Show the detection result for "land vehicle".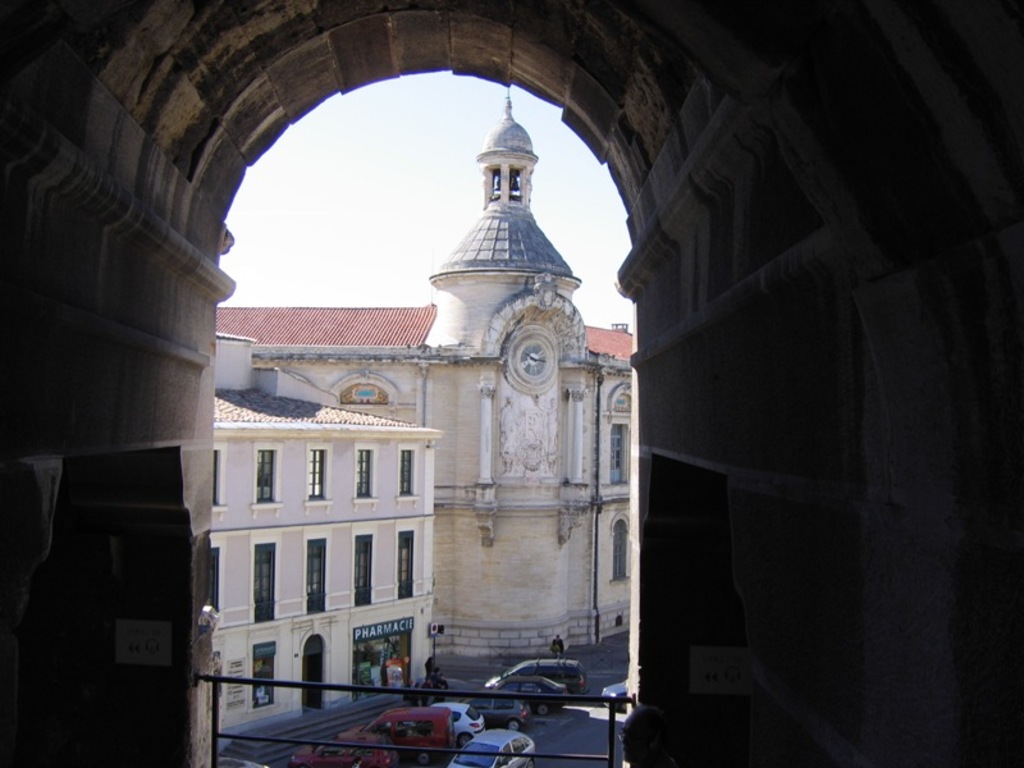
rect(600, 676, 631, 701).
